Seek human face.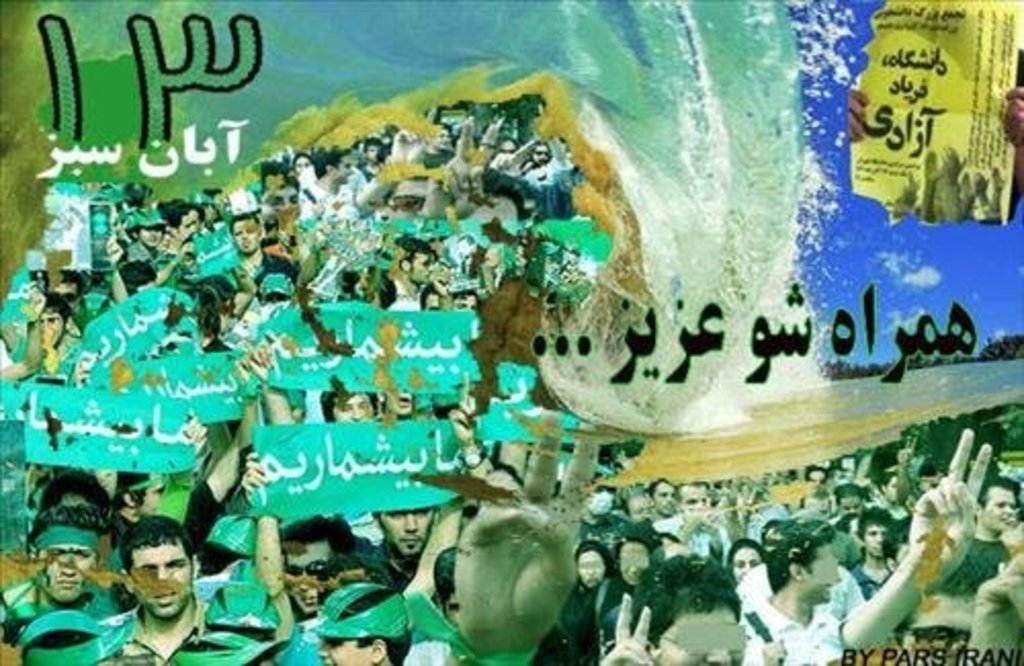
(412, 248, 434, 279).
